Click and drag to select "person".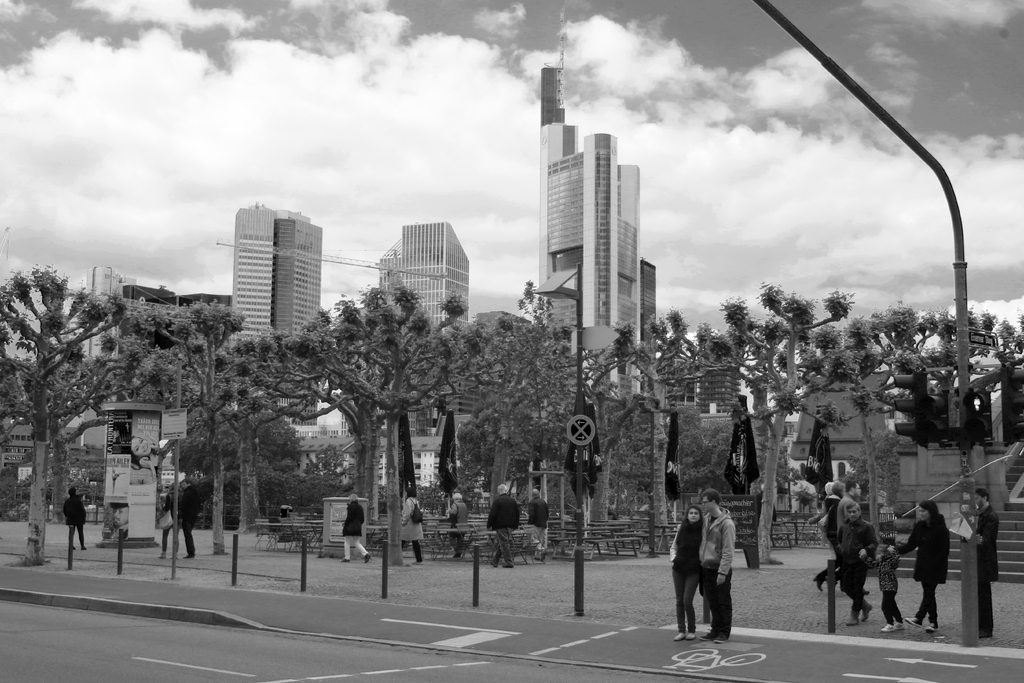
Selection: 489 483 518 573.
